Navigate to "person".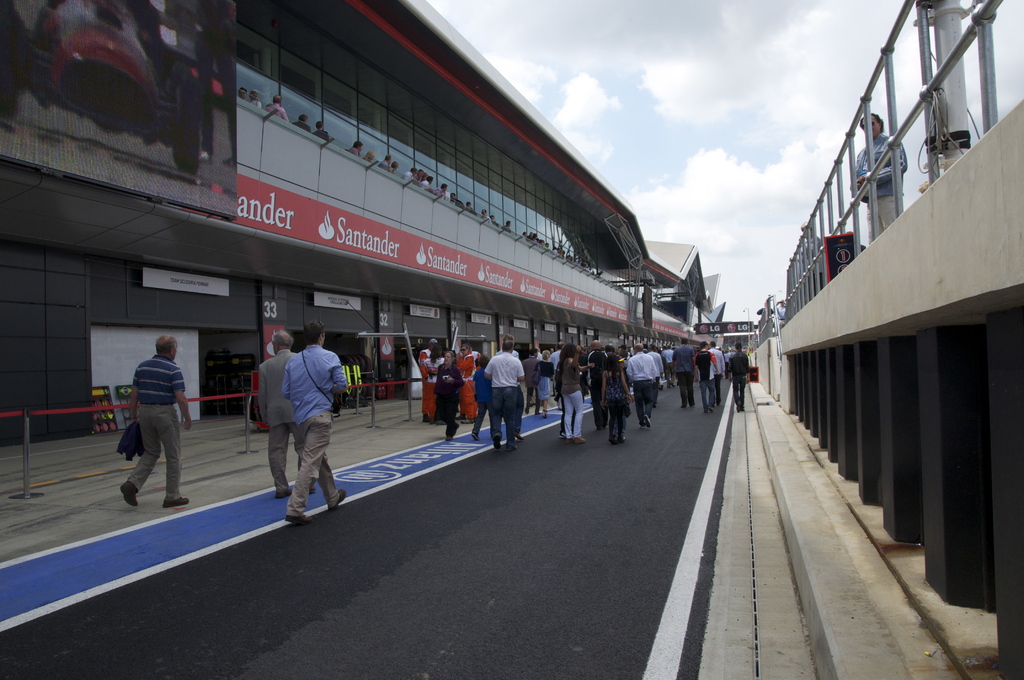
Navigation target: crop(657, 337, 674, 390).
